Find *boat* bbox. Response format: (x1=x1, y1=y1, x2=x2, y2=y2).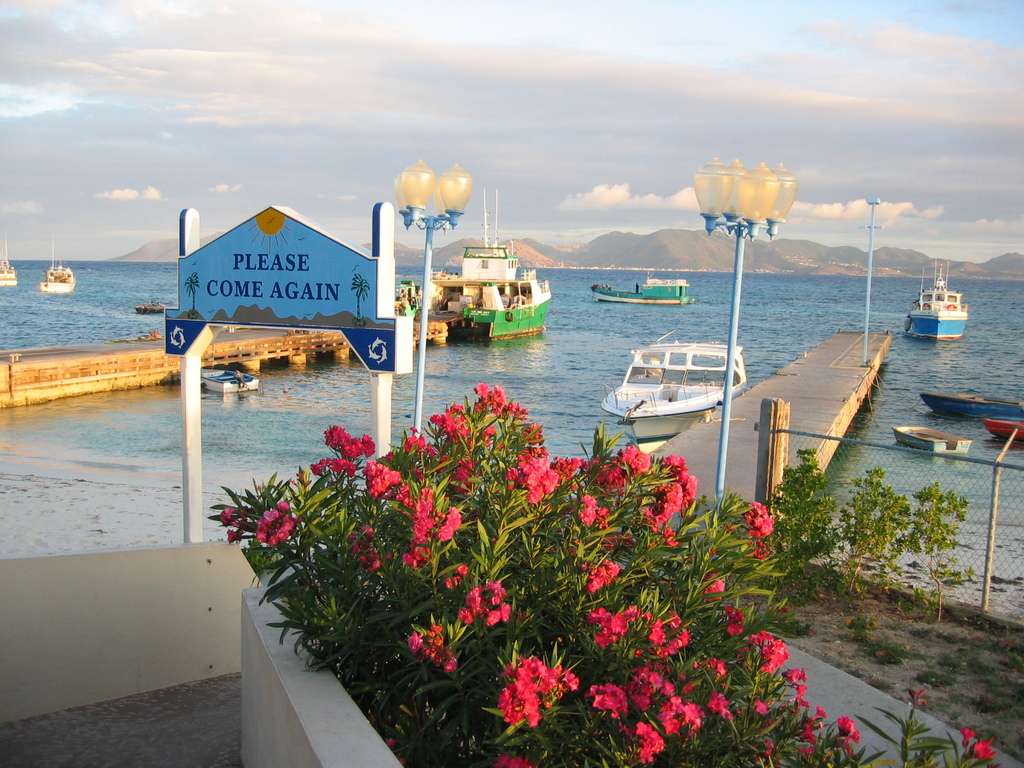
(x1=598, y1=331, x2=752, y2=444).
